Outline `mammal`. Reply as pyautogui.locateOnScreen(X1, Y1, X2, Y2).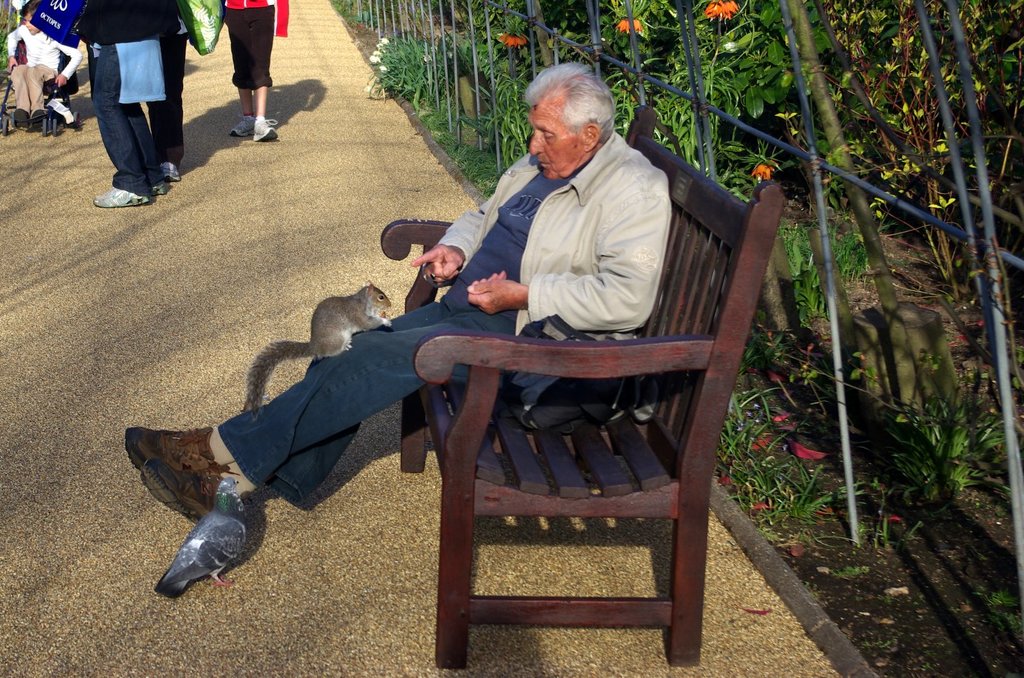
pyautogui.locateOnScreen(221, 0, 287, 141).
